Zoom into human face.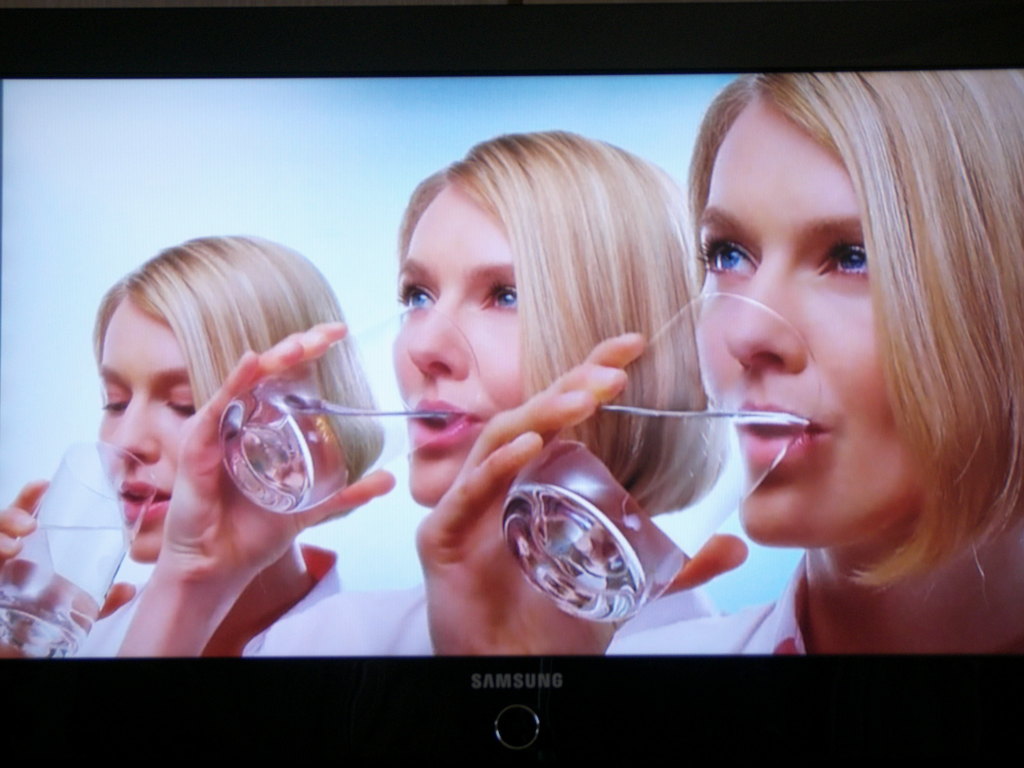
Zoom target: <region>694, 106, 916, 542</region>.
